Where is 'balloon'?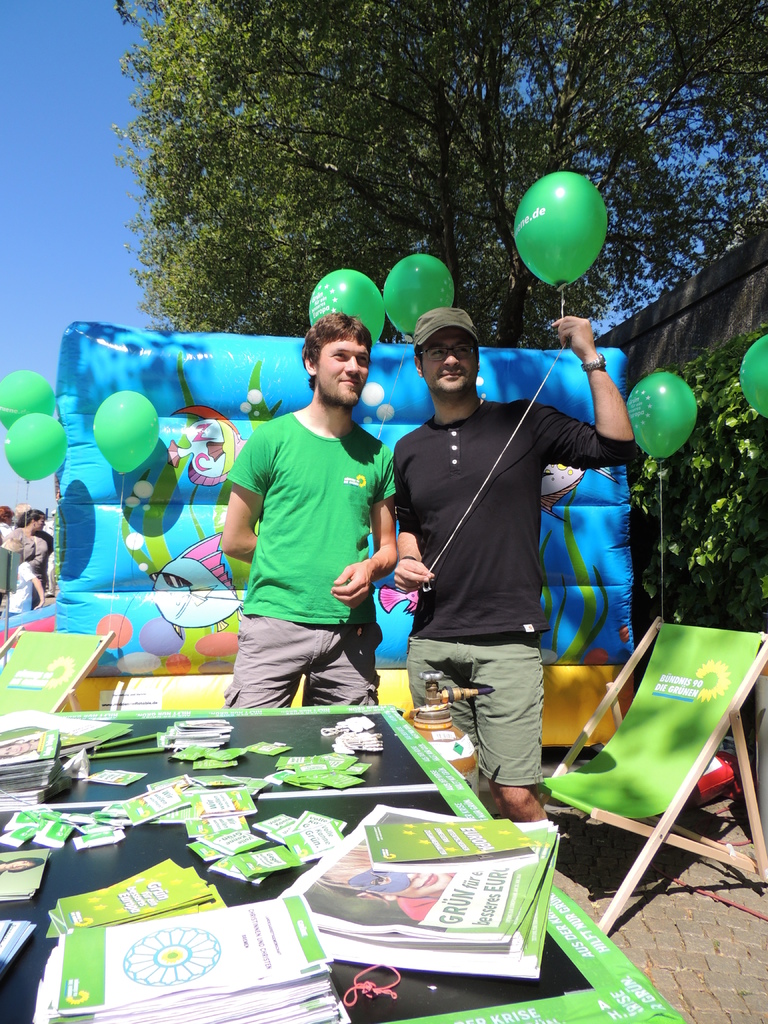
BBox(626, 374, 701, 461).
